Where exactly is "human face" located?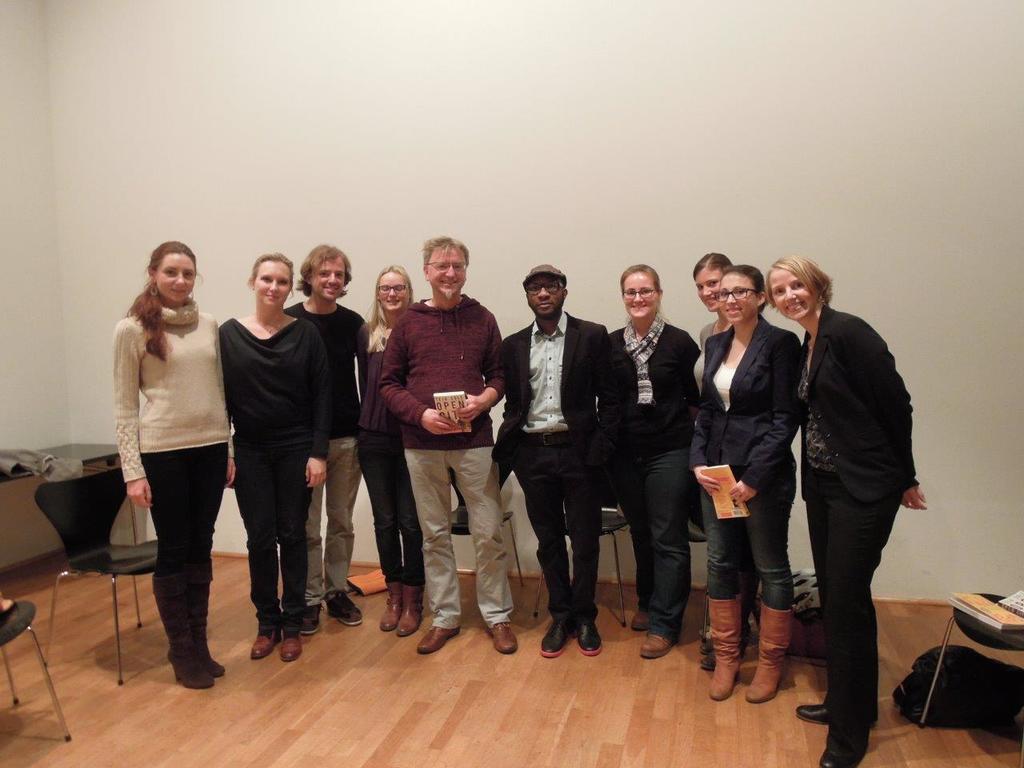
Its bounding box is 697:274:719:310.
